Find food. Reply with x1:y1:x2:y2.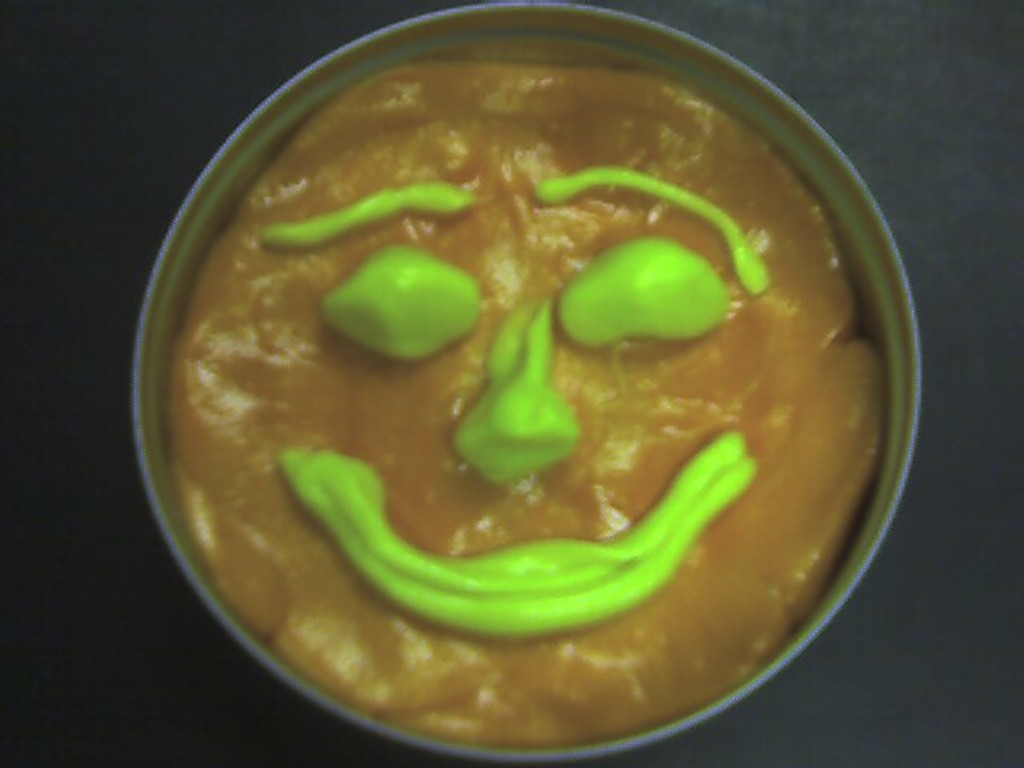
157:30:869:696.
